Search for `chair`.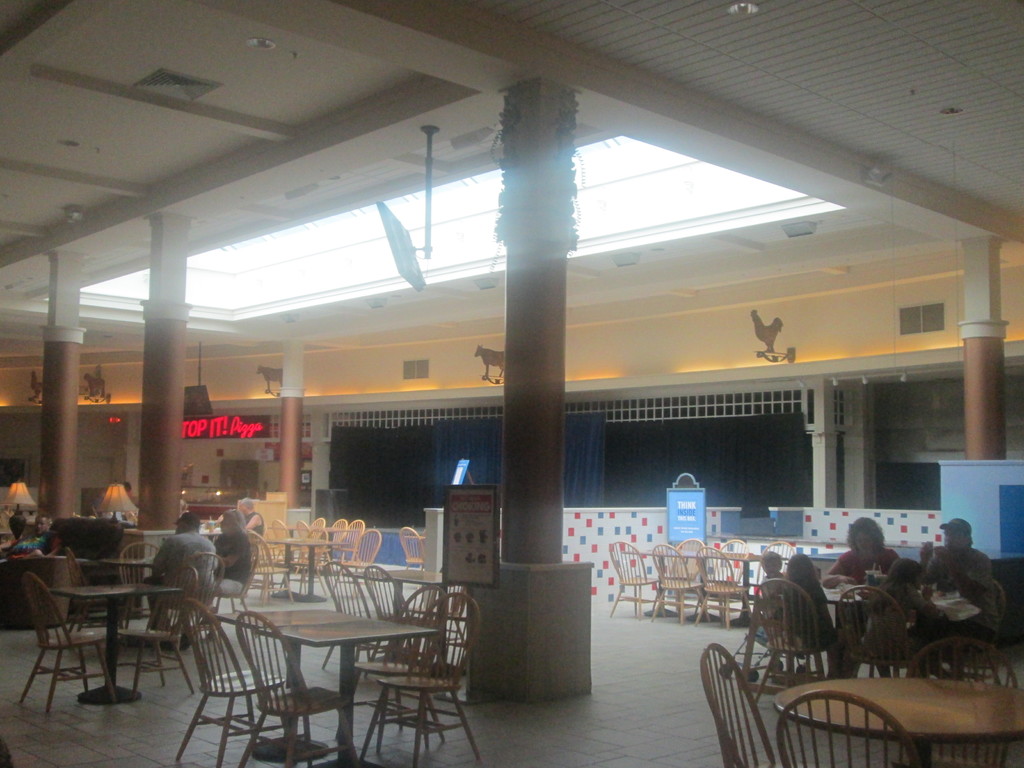
Found at x1=269, y1=520, x2=293, y2=587.
